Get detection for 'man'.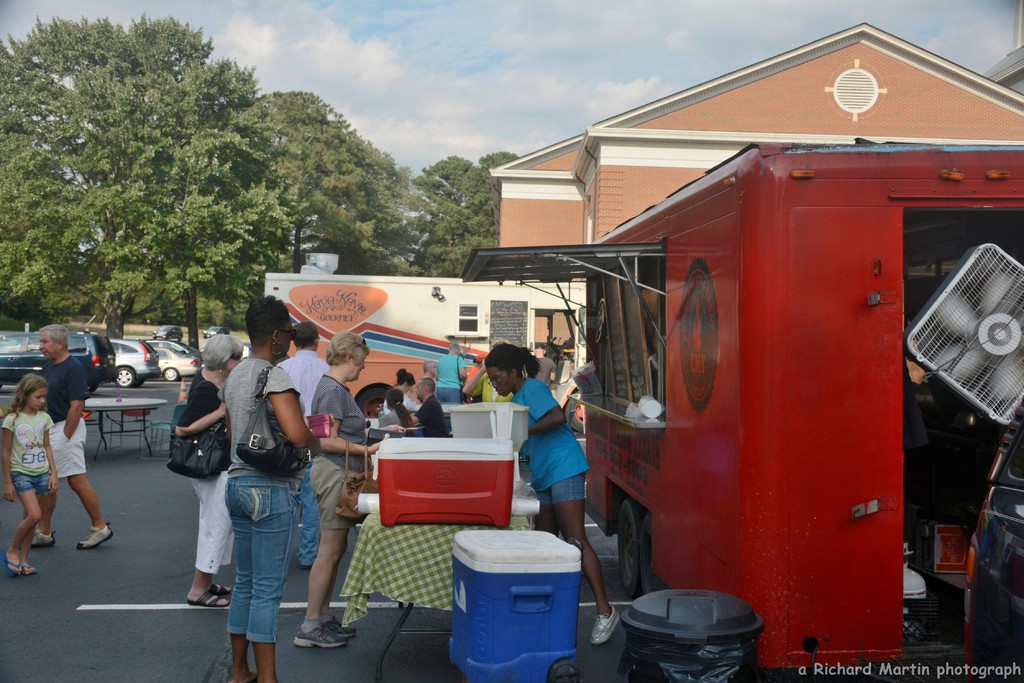
Detection: <box>273,319,333,570</box>.
